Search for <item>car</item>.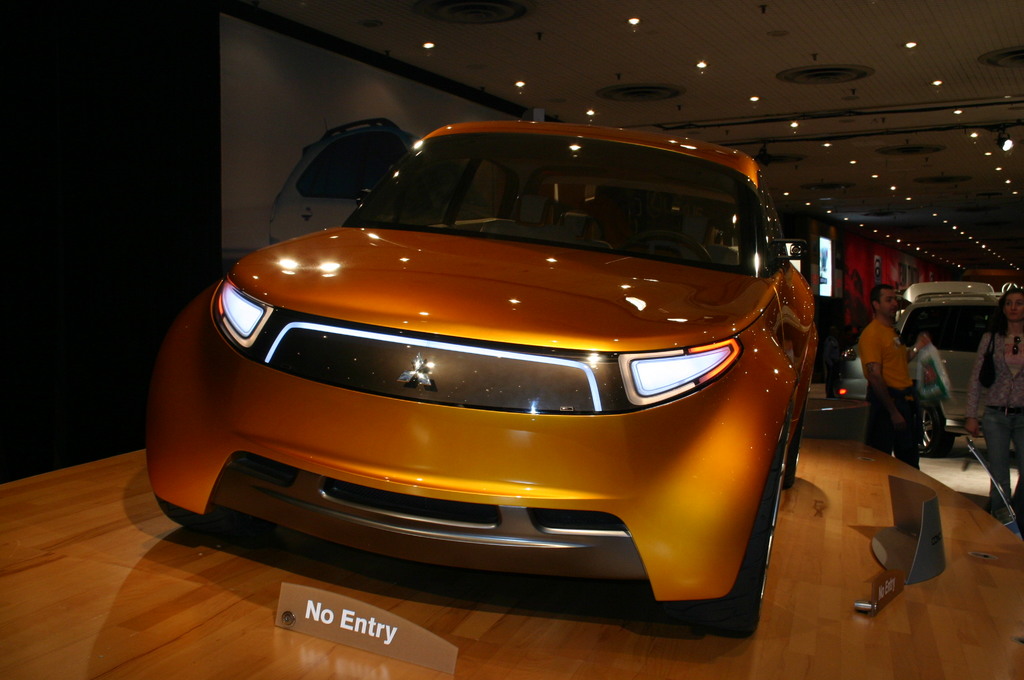
Found at 836:342:868:401.
